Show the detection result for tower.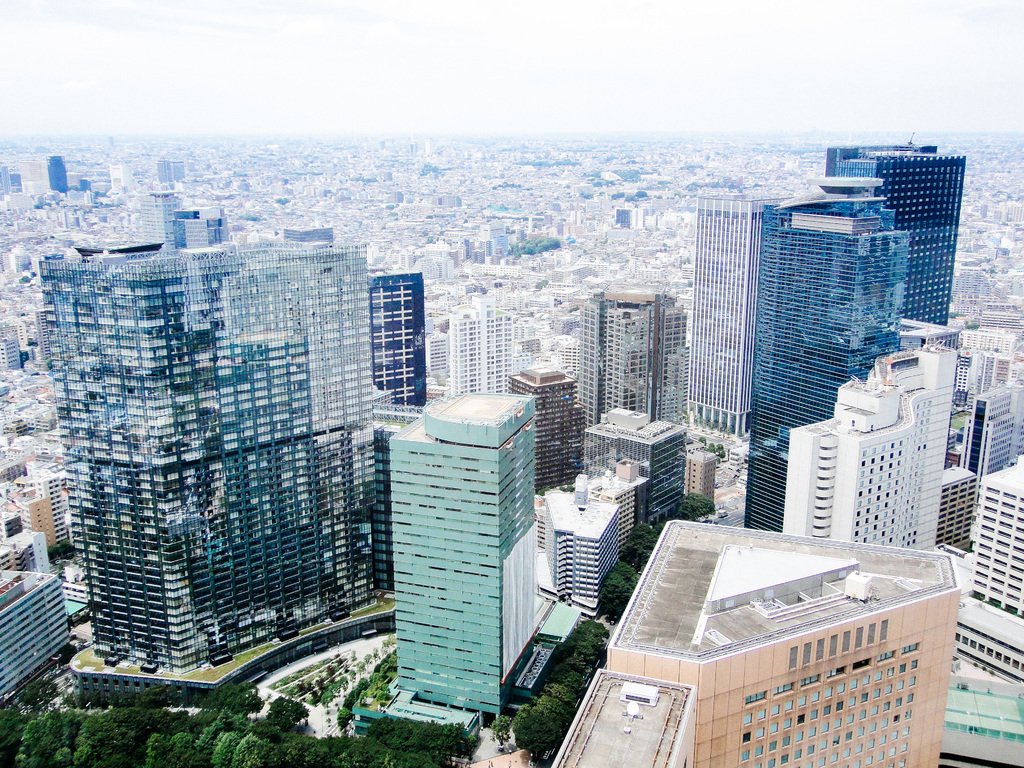
(x1=36, y1=252, x2=380, y2=669).
